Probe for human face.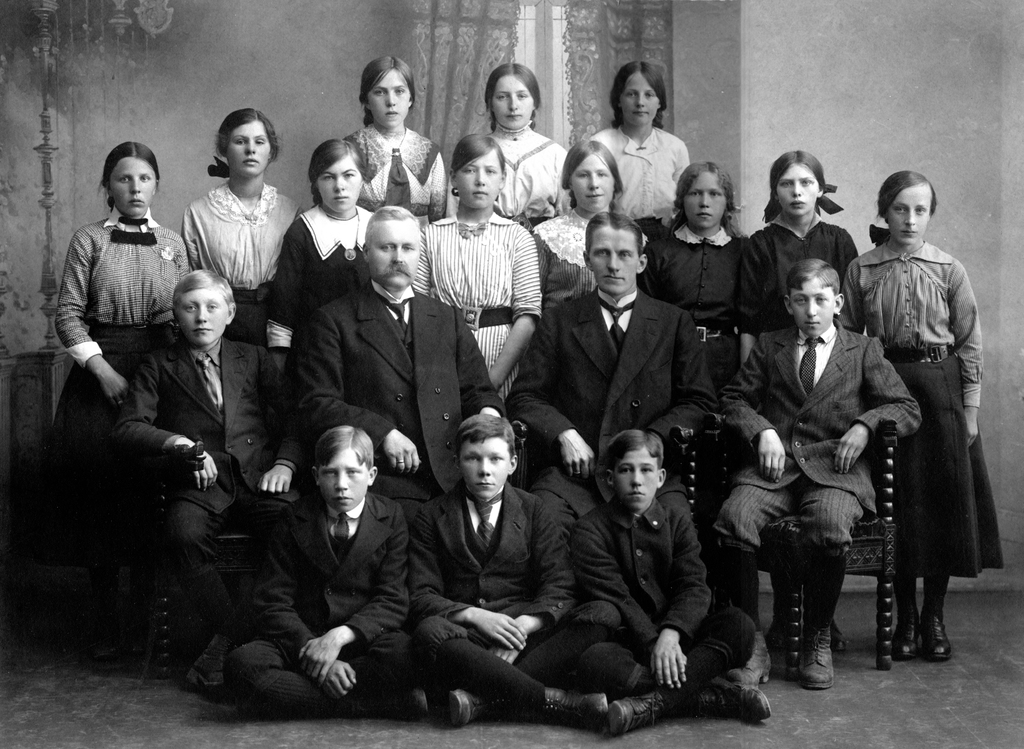
Probe result: left=604, top=436, right=666, bottom=513.
